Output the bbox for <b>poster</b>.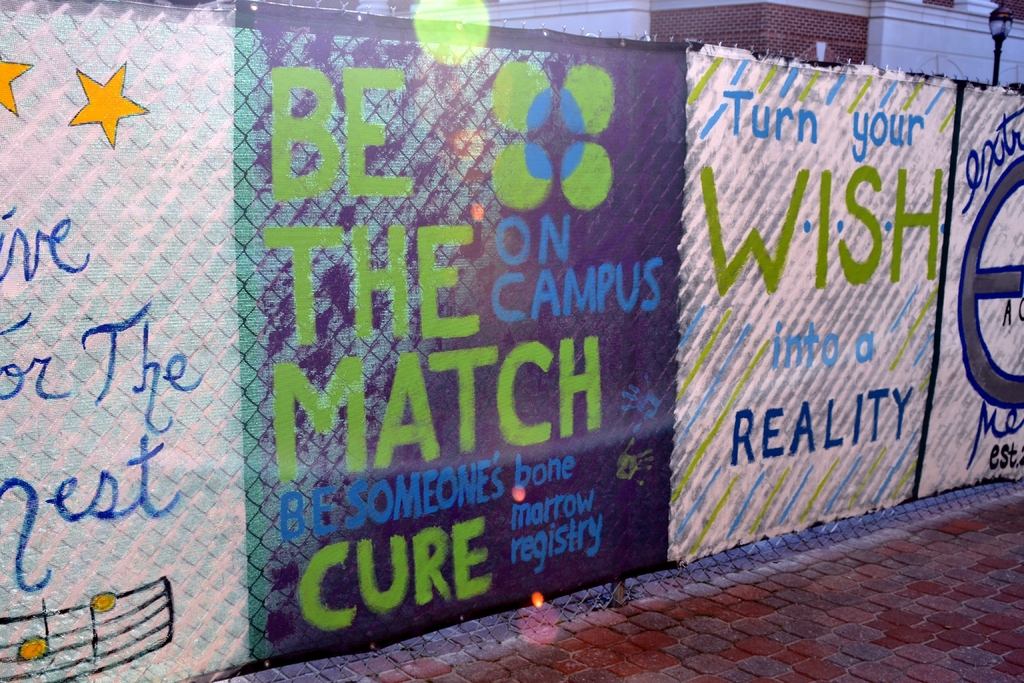
bbox=[240, 0, 682, 668].
